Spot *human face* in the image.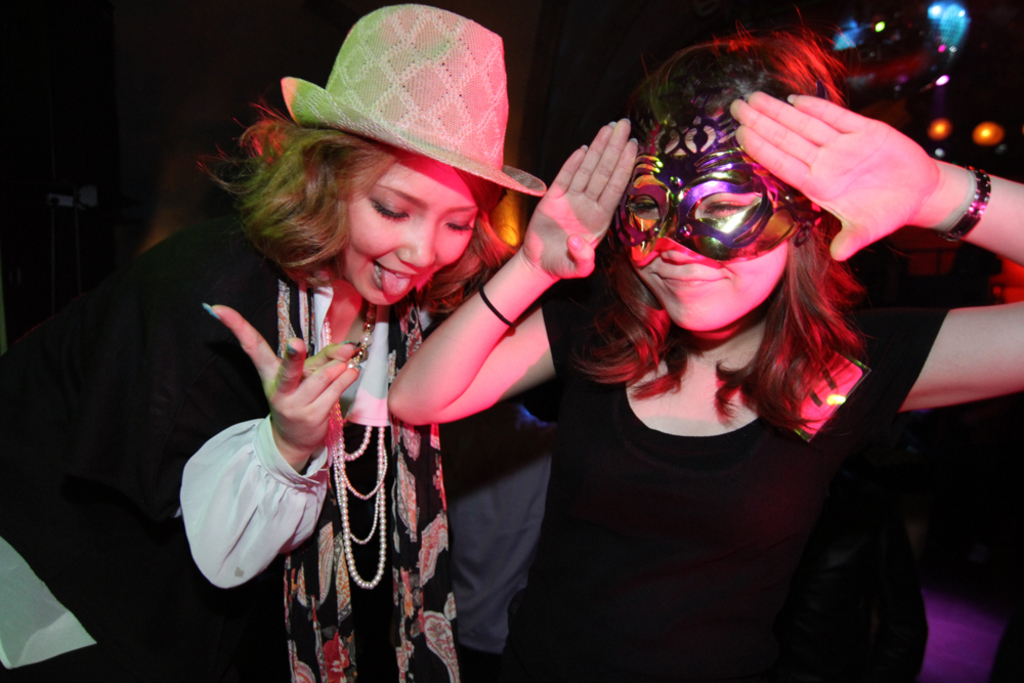
*human face* found at x1=635 y1=141 x2=790 y2=335.
